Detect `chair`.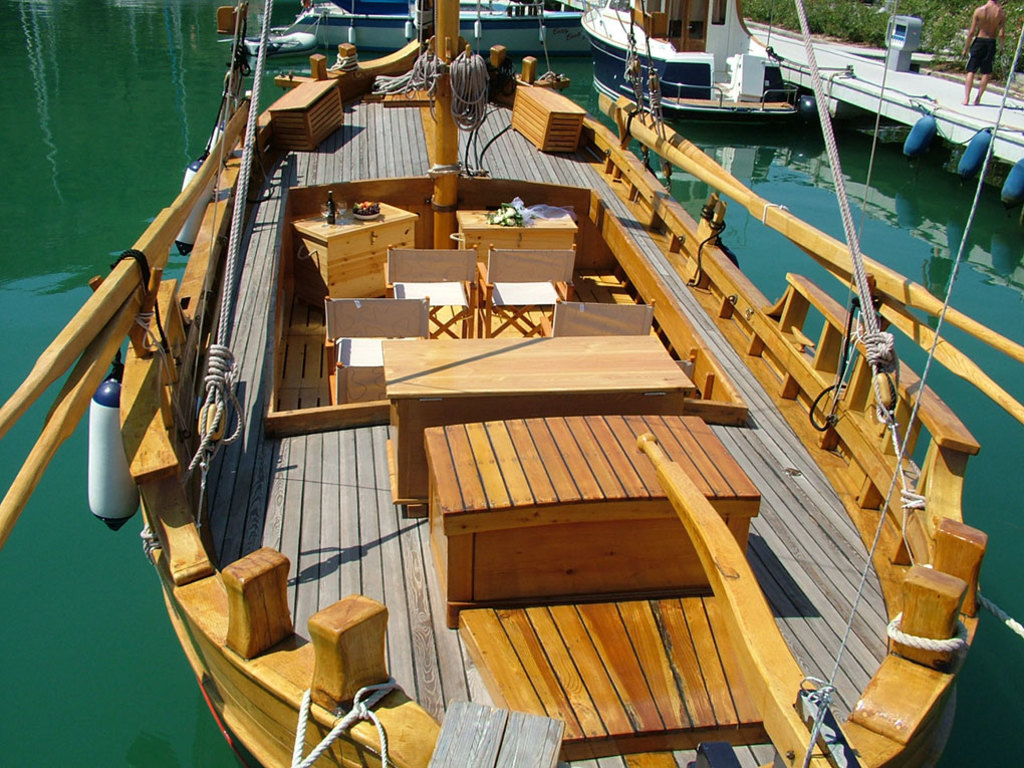
Detected at bbox=(379, 243, 477, 339).
